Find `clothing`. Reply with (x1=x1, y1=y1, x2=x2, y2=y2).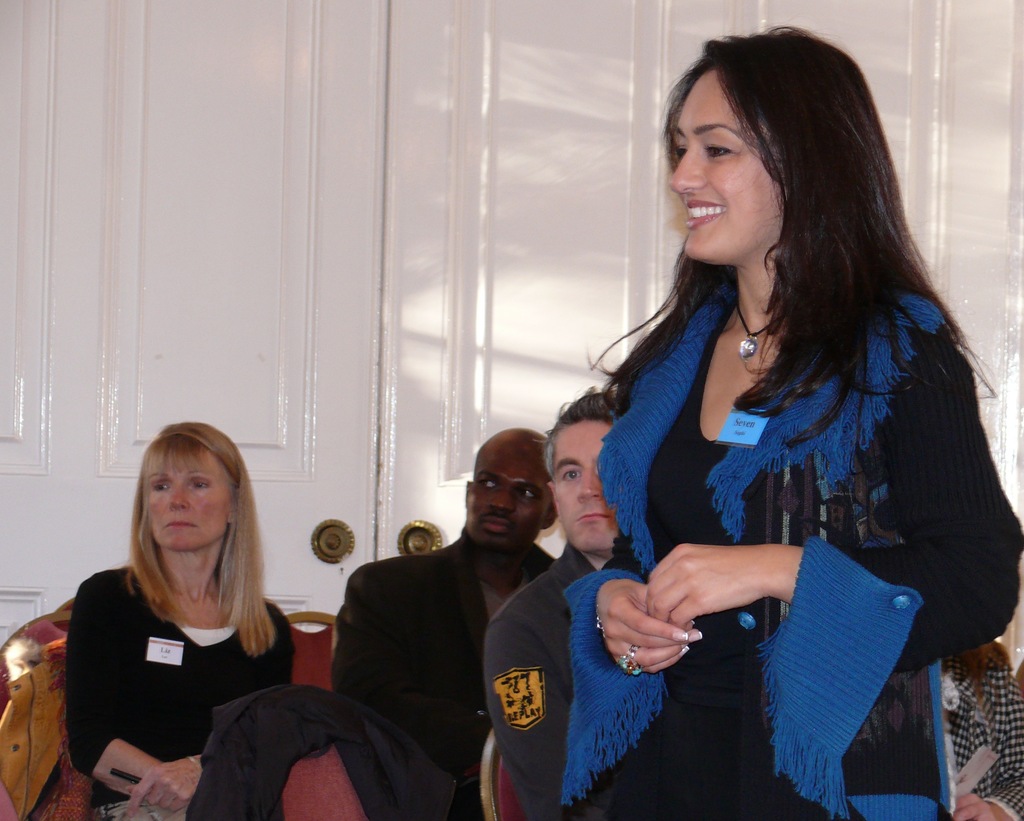
(x1=326, y1=517, x2=557, y2=819).
